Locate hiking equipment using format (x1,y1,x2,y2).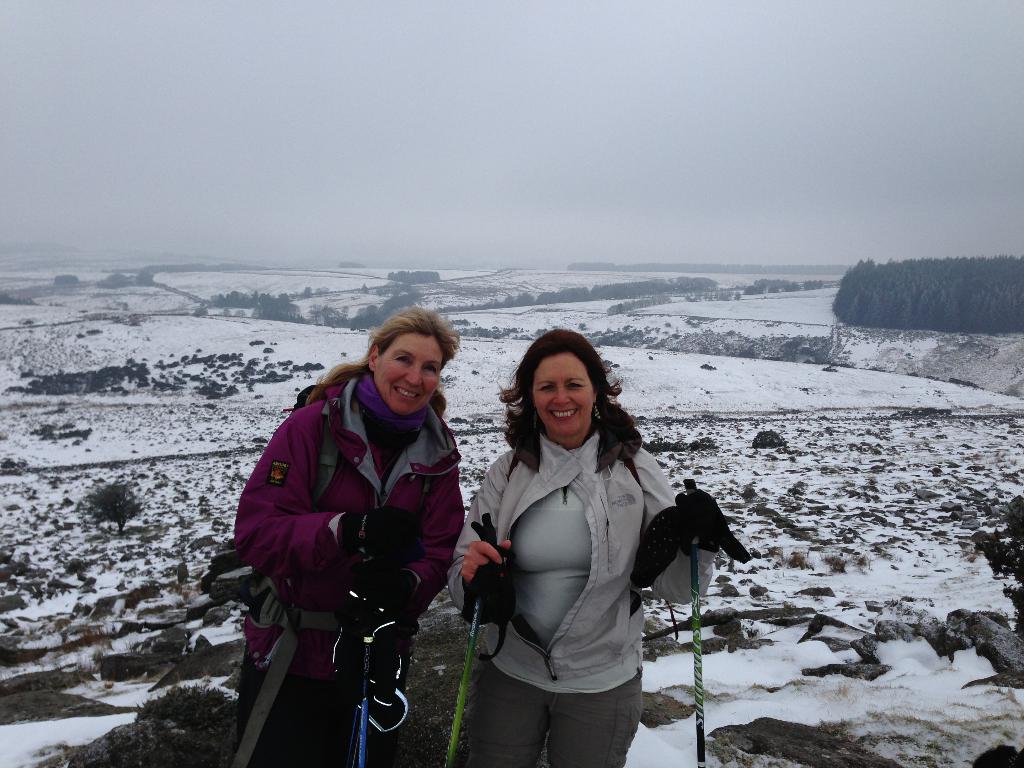
(449,557,492,767).
